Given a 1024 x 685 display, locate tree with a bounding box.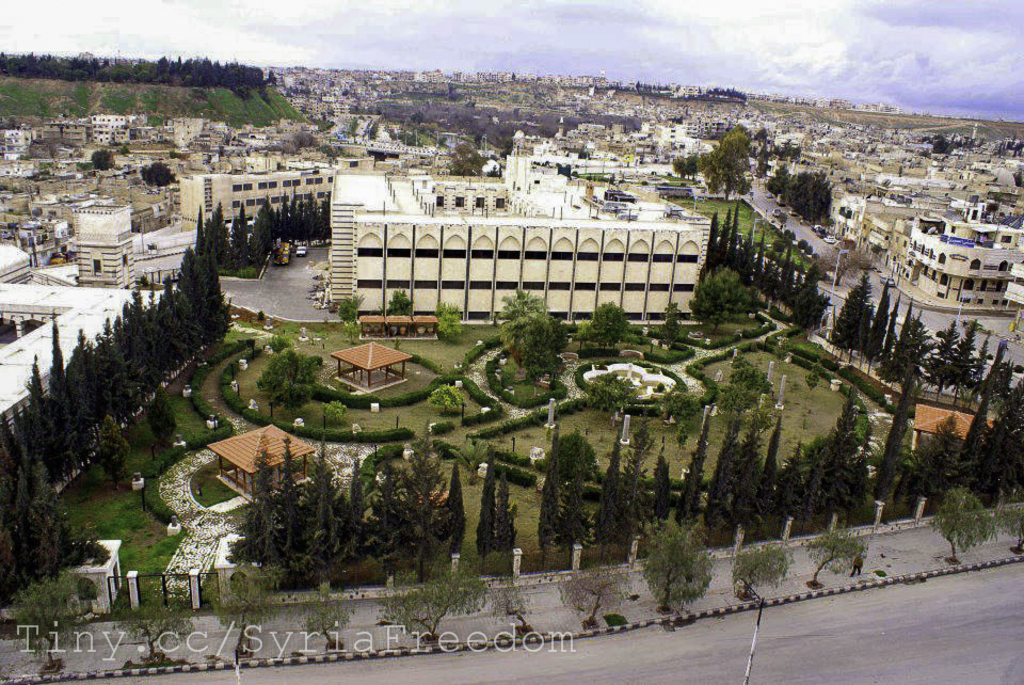
Located: (990,202,995,212).
